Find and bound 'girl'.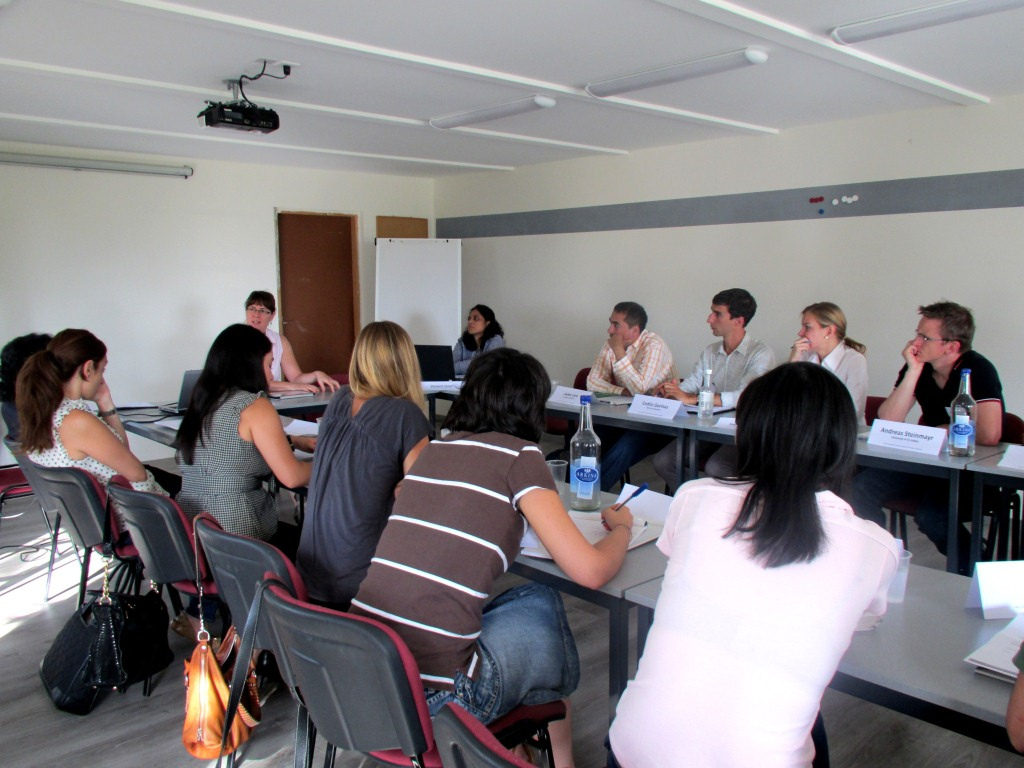
Bound: 15:324:208:639.
